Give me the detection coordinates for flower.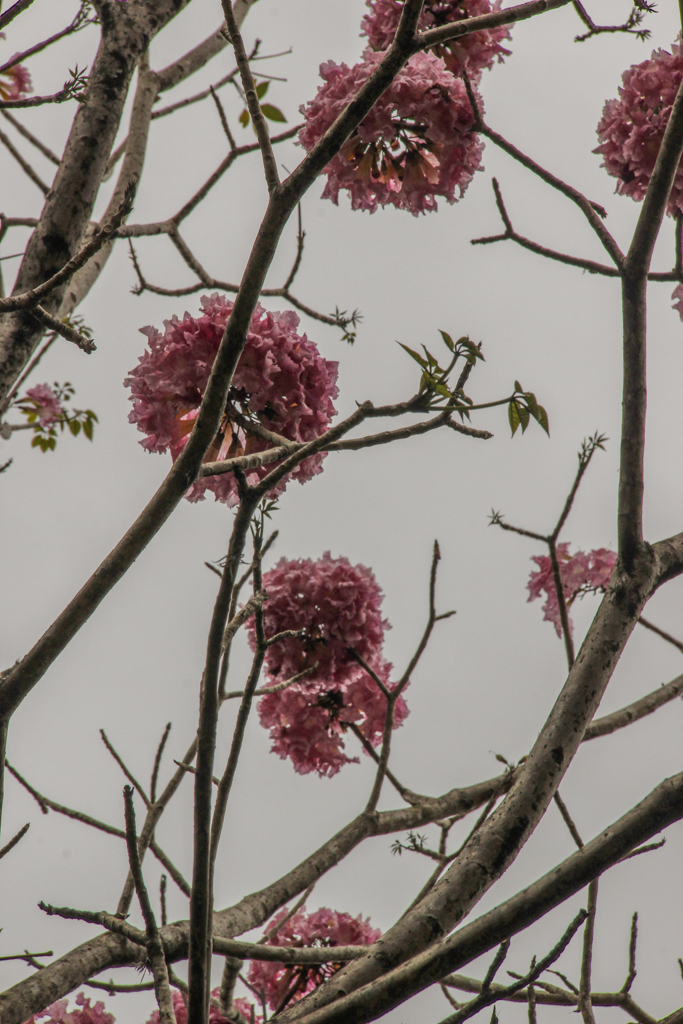
region(132, 291, 343, 511).
